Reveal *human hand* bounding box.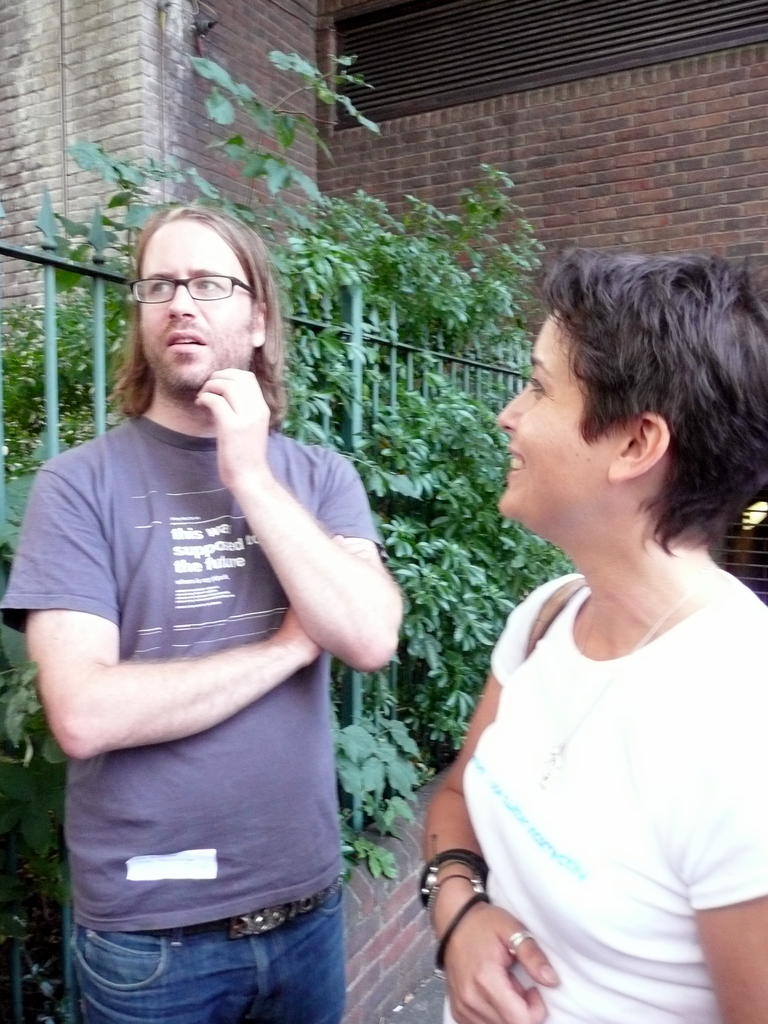
Revealed: locate(447, 887, 570, 1012).
